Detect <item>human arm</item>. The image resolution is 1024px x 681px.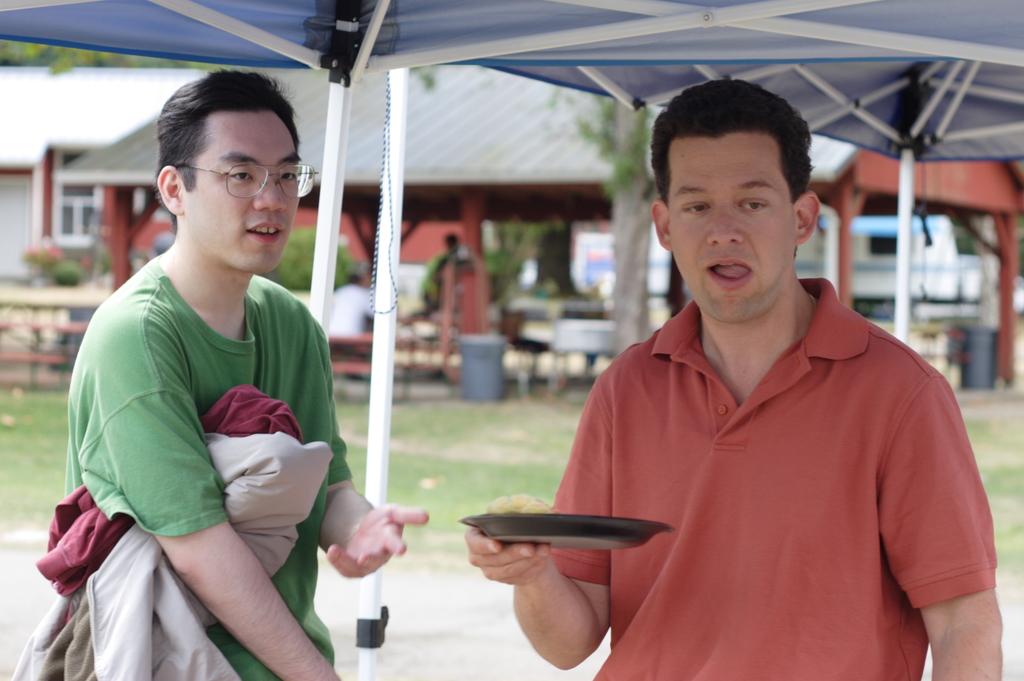
[x1=463, y1=379, x2=619, y2=668].
